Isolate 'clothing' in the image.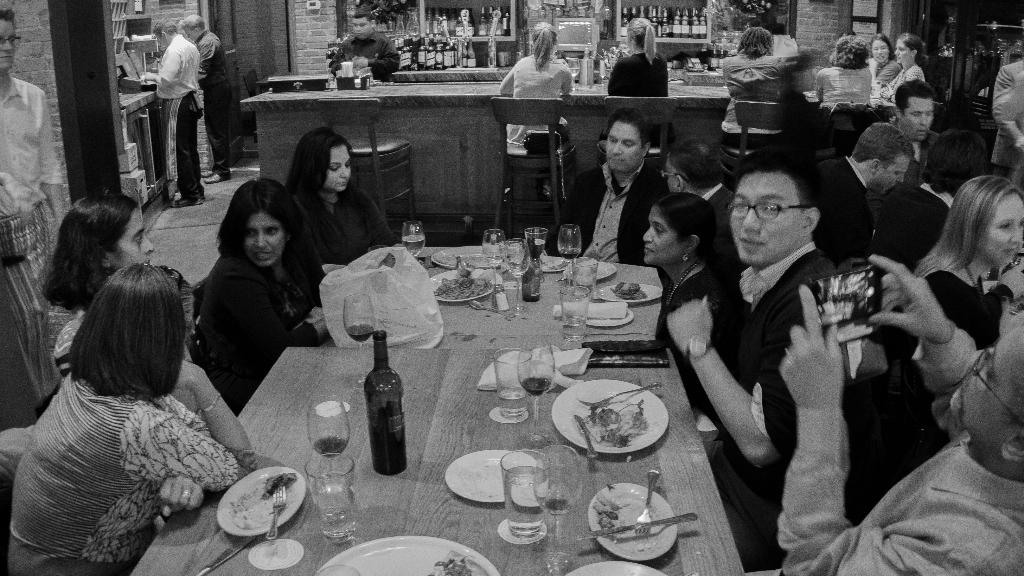
Isolated region: pyautogui.locateOnScreen(201, 29, 232, 93).
